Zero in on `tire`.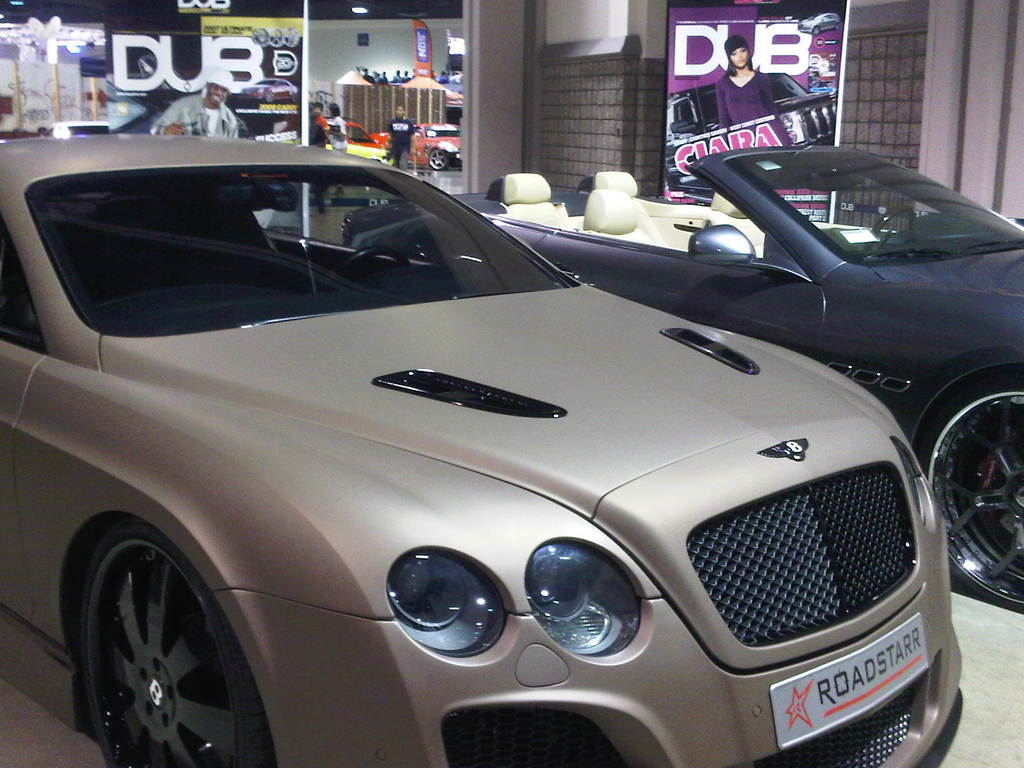
Zeroed in: 664,169,681,190.
